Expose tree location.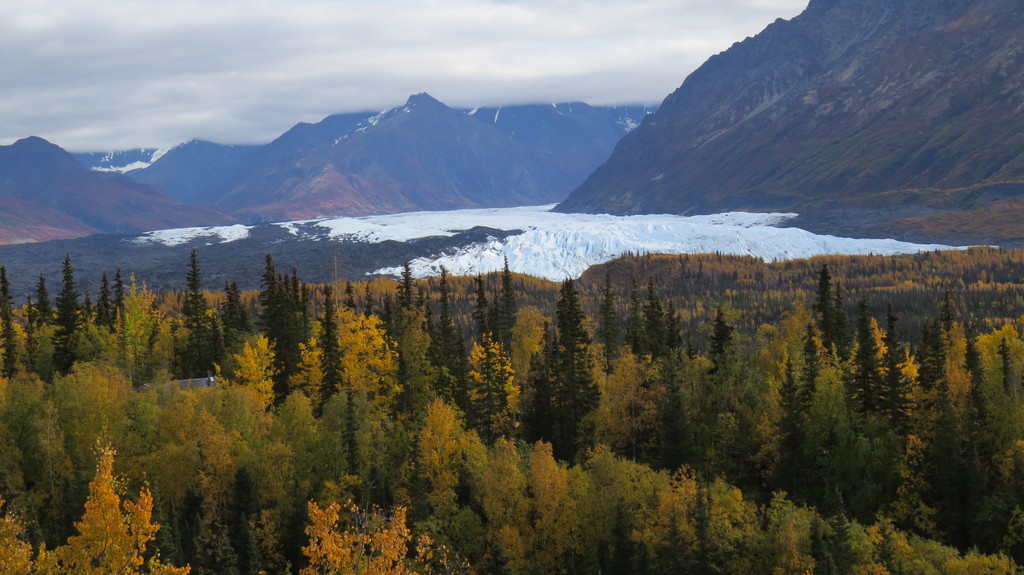
Exposed at Rect(0, 432, 192, 574).
